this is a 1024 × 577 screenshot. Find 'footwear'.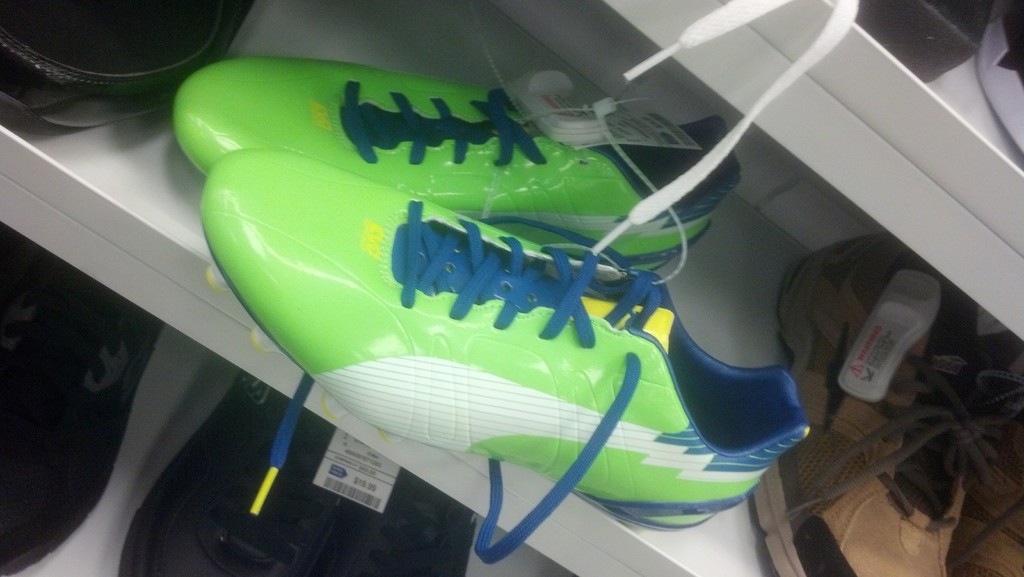
Bounding box: [x1=743, y1=229, x2=989, y2=576].
